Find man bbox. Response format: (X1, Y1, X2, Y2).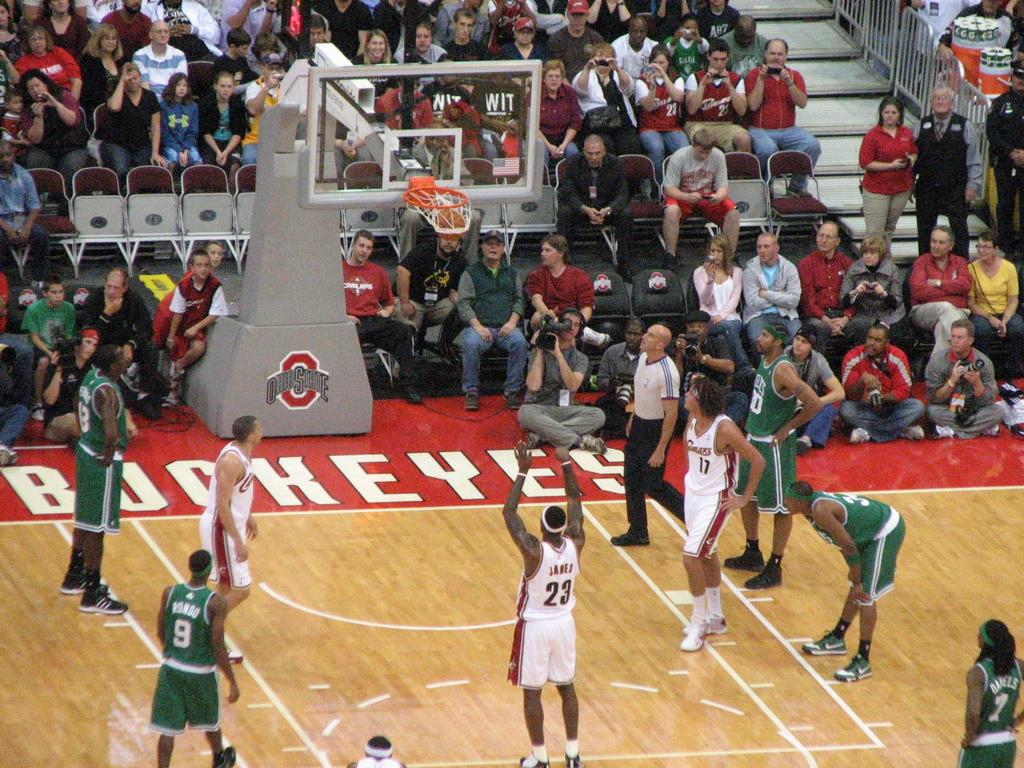
(744, 233, 802, 364).
